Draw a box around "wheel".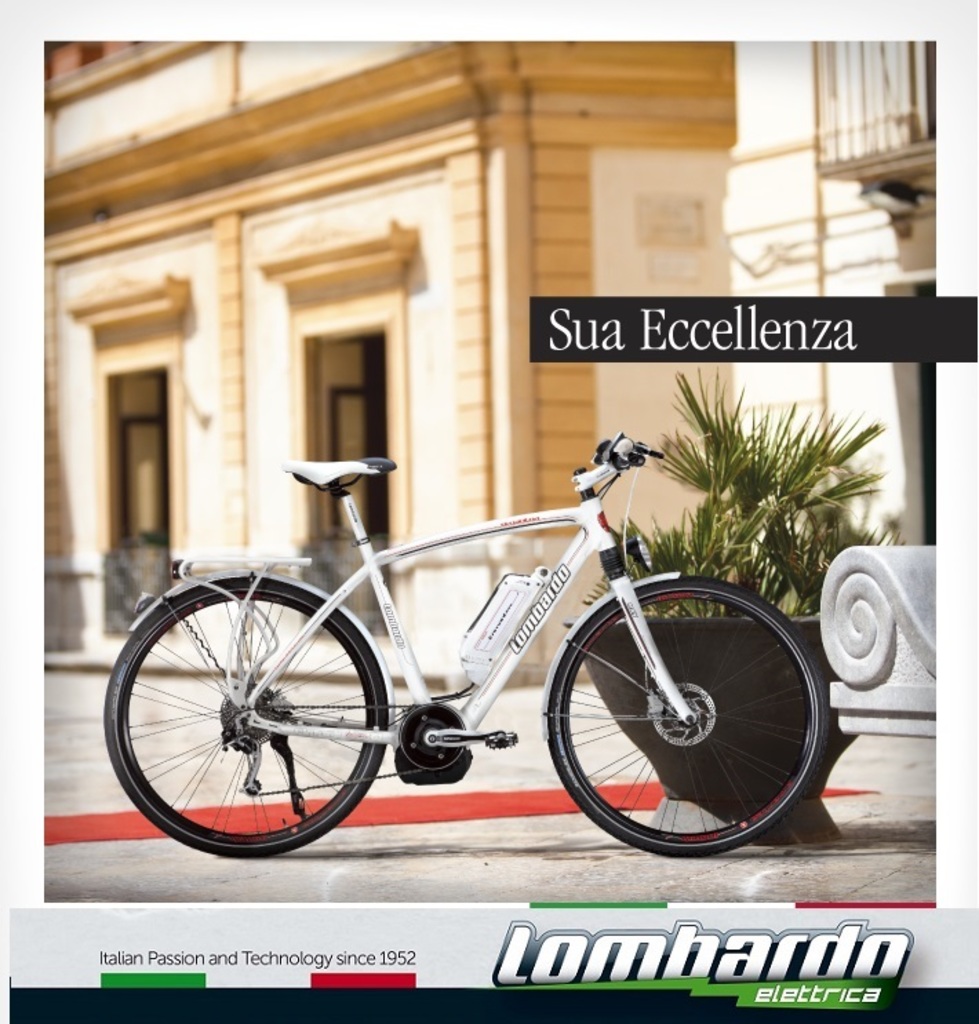
[x1=110, y1=573, x2=393, y2=864].
